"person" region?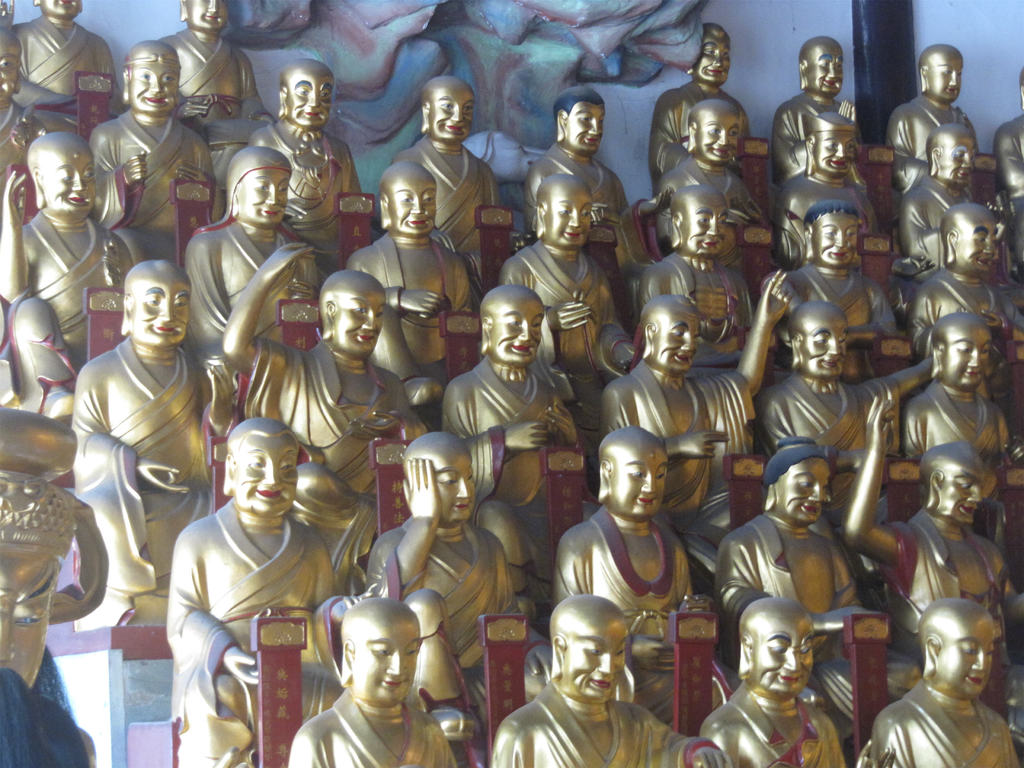
<box>837,388,1023,716</box>
